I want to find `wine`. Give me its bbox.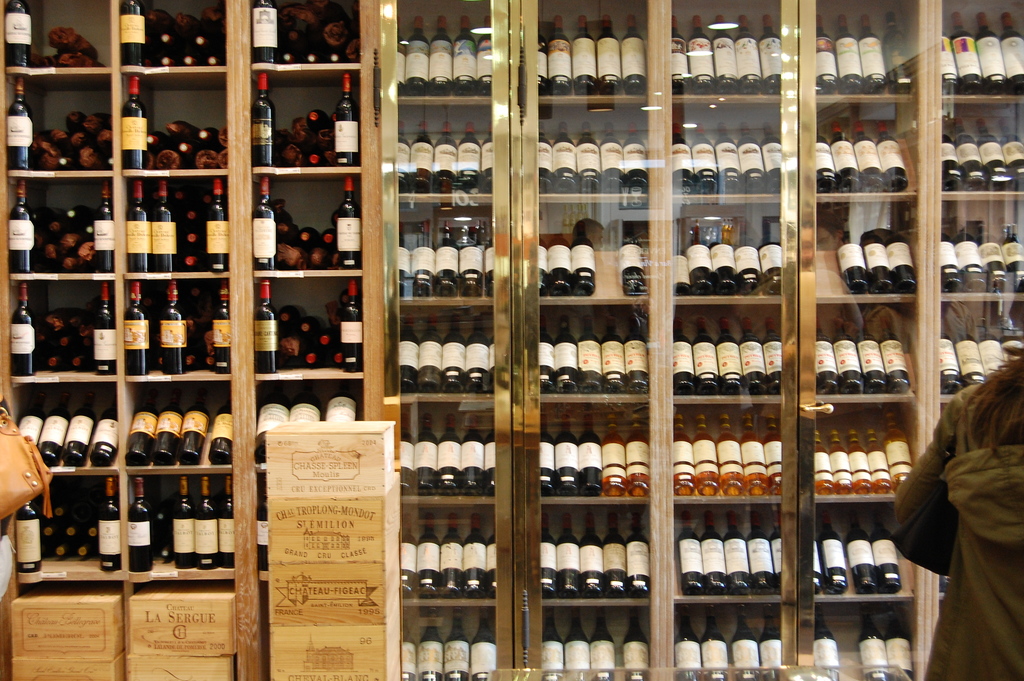
left=858, top=121, right=883, bottom=193.
